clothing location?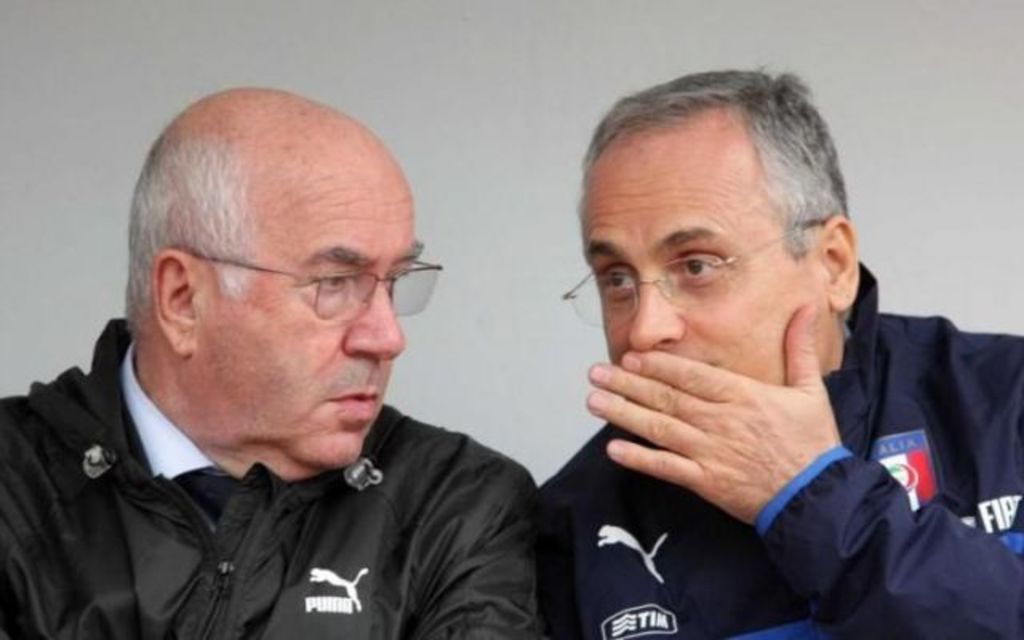
0/317/536/638
